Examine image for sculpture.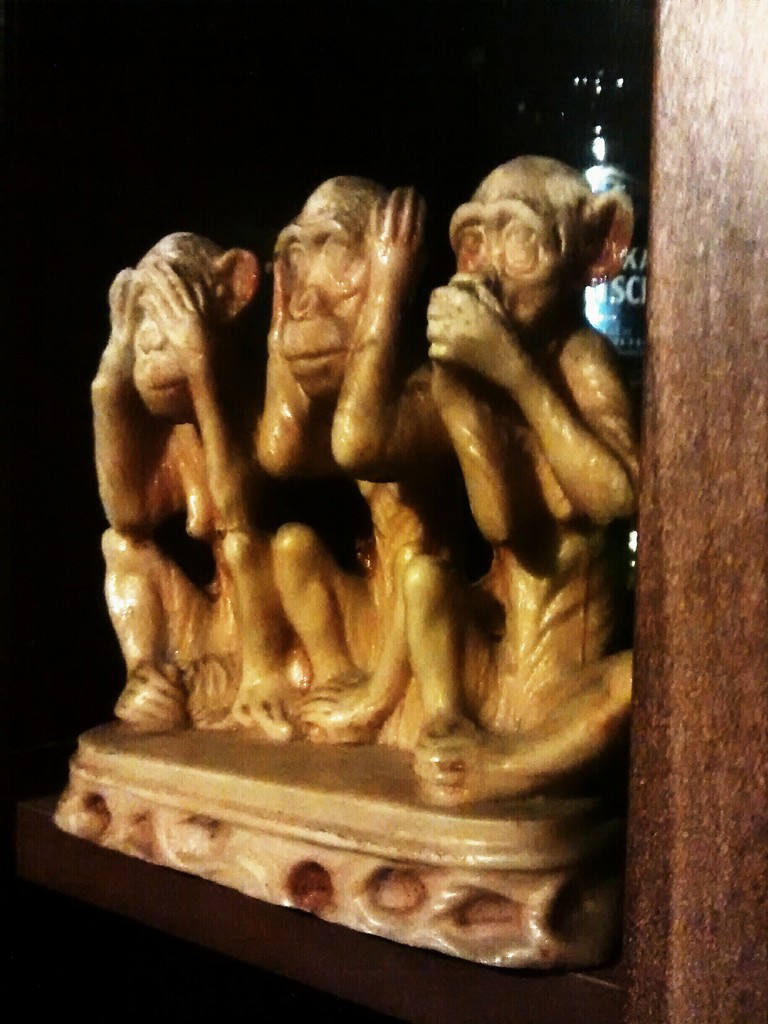
Examination result: detection(48, 155, 657, 968).
